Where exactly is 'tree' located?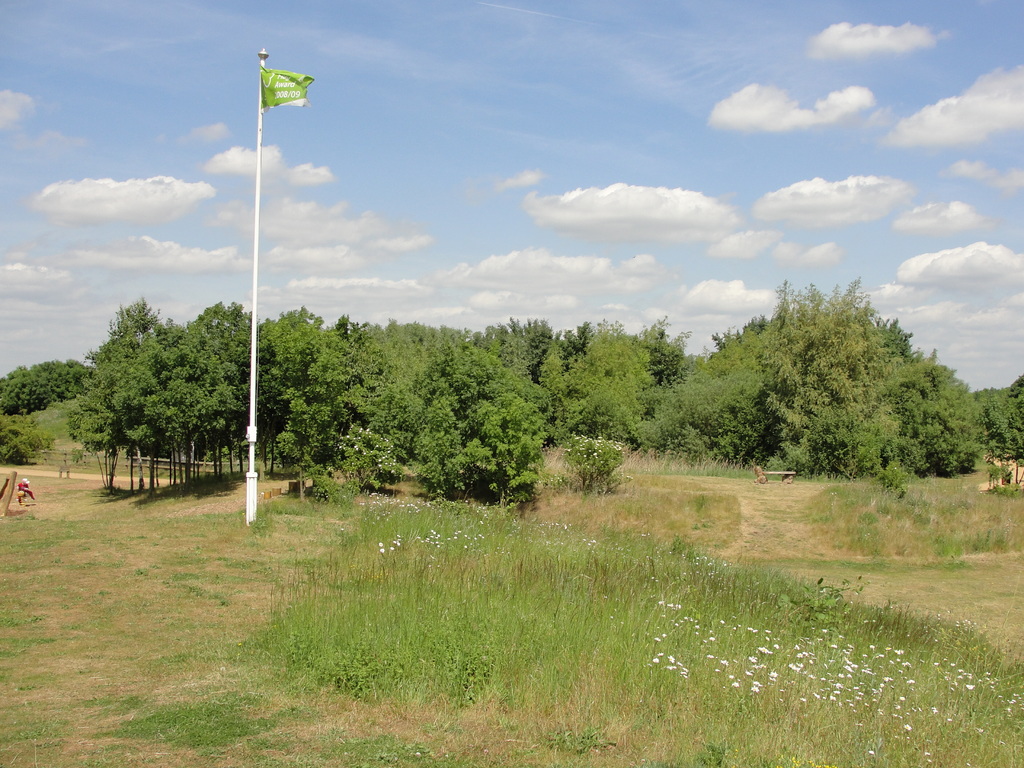
Its bounding box is (left=483, top=314, right=558, bottom=387).
